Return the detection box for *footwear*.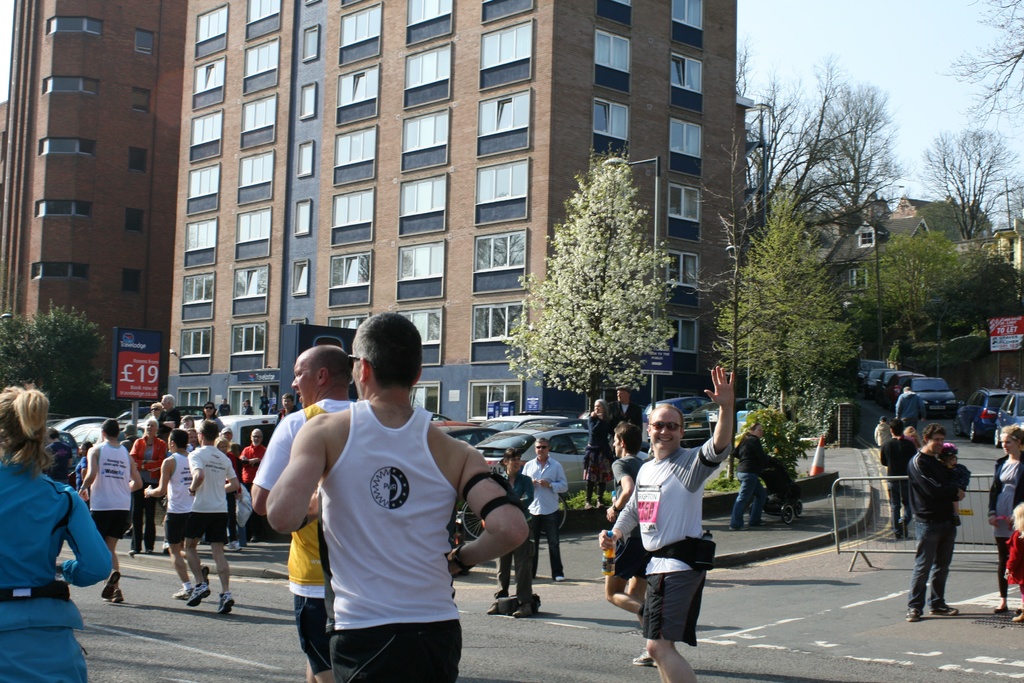
(x1=171, y1=585, x2=193, y2=600).
